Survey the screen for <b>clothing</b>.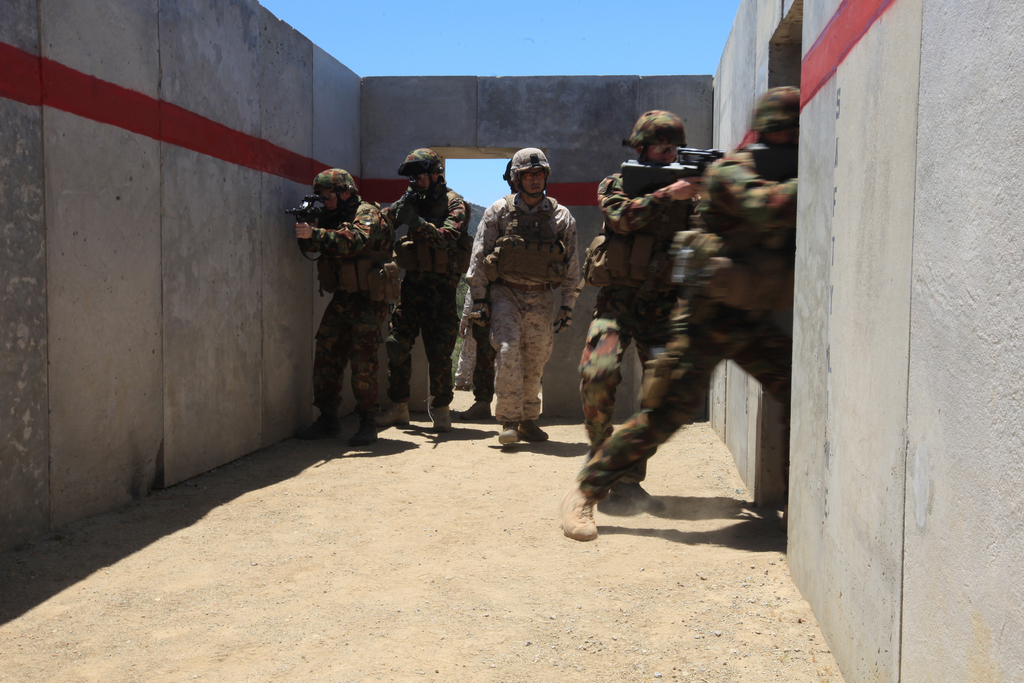
Survey found: [x1=584, y1=172, x2=698, y2=454].
